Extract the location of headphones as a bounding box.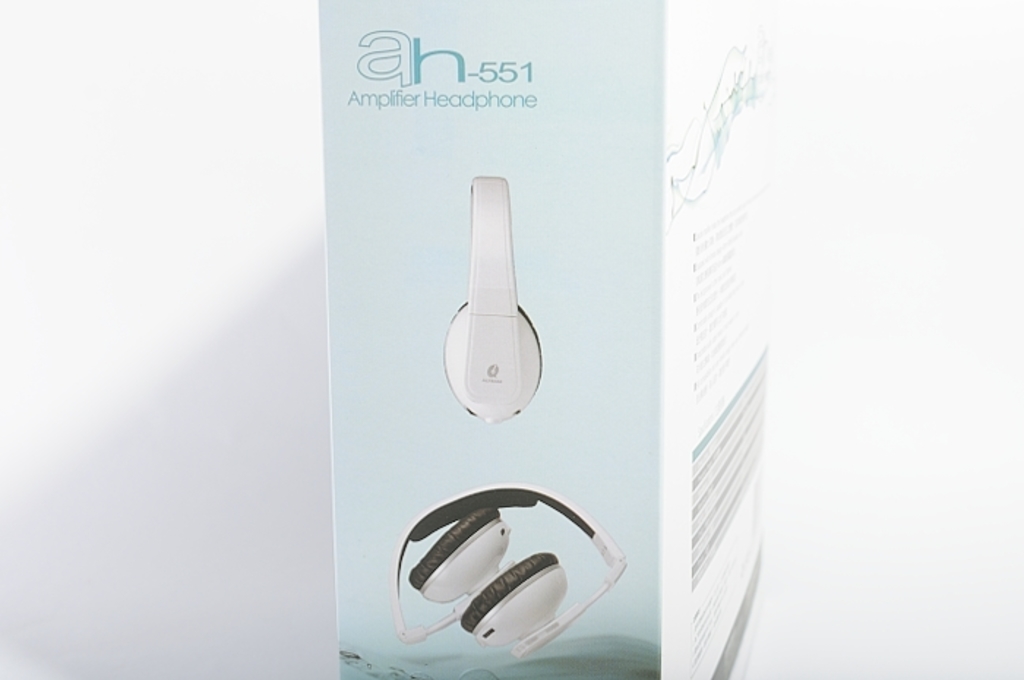
[389, 487, 629, 658].
